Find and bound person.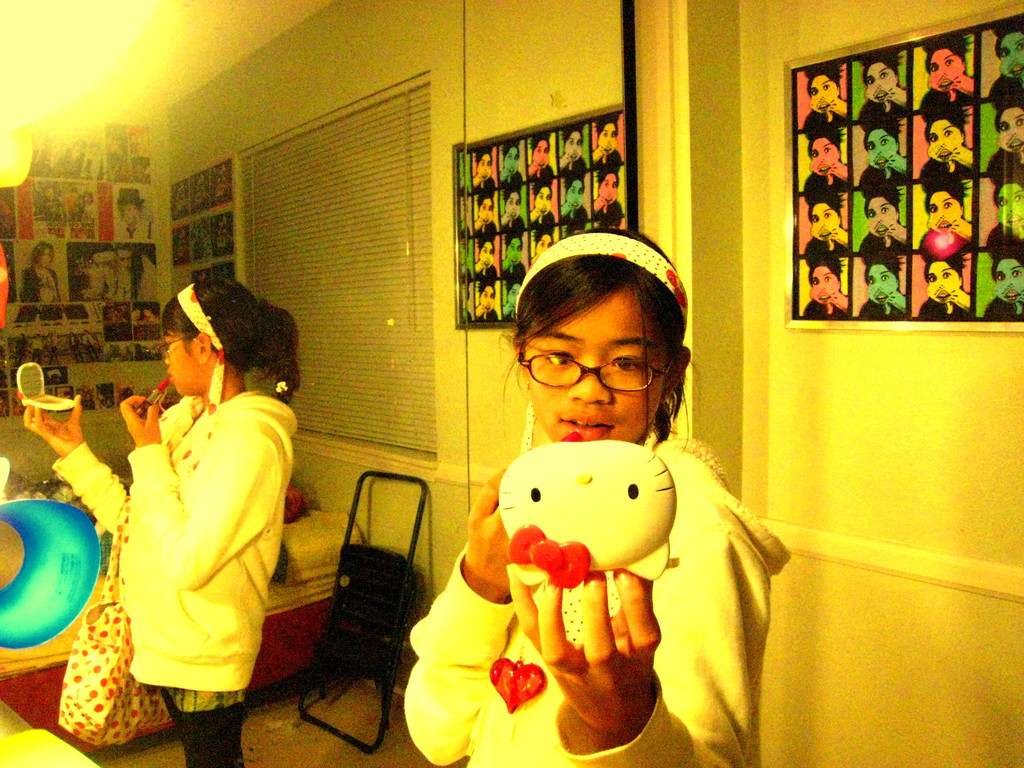
Bound: [856, 178, 908, 256].
